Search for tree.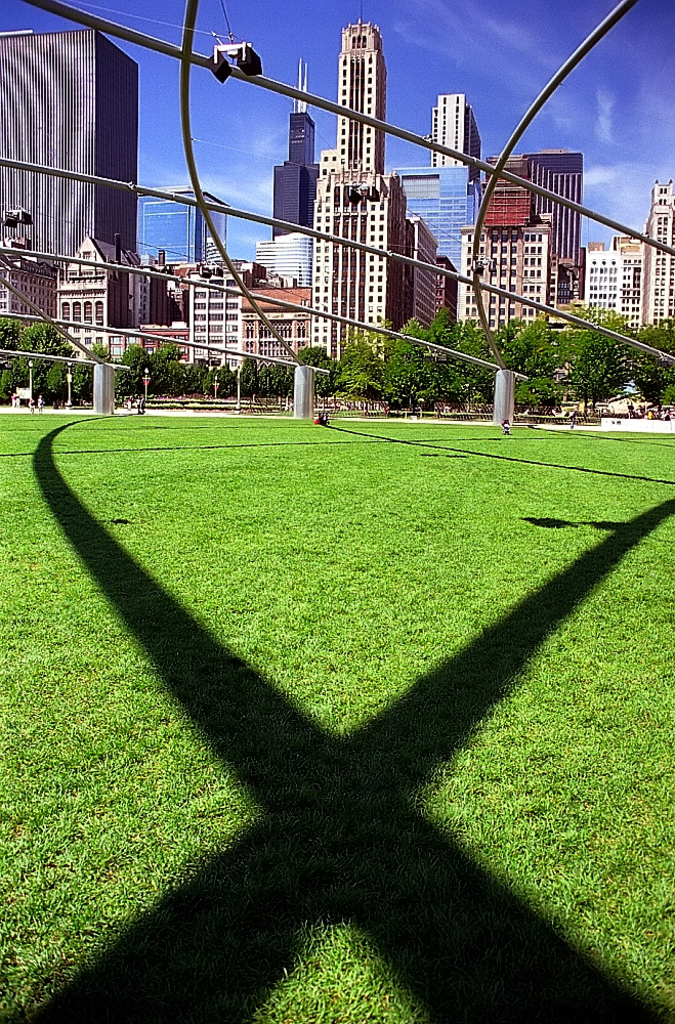
Found at 465/302/499/404.
